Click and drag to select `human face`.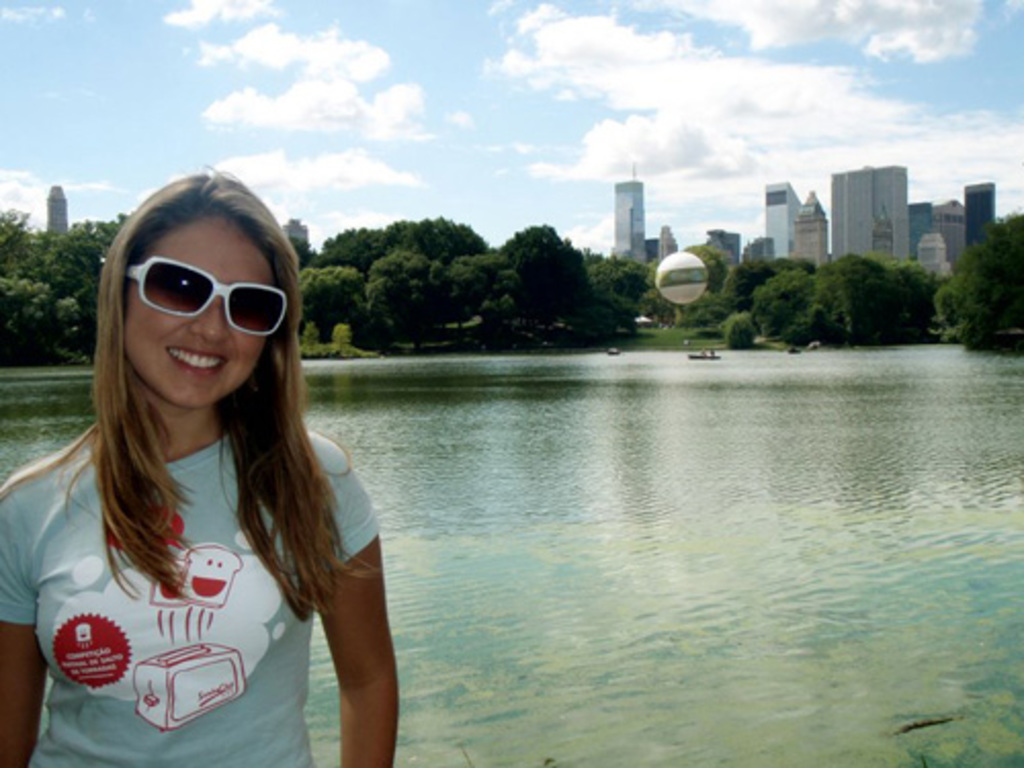
Selection: x1=123, y1=217, x2=279, y2=410.
